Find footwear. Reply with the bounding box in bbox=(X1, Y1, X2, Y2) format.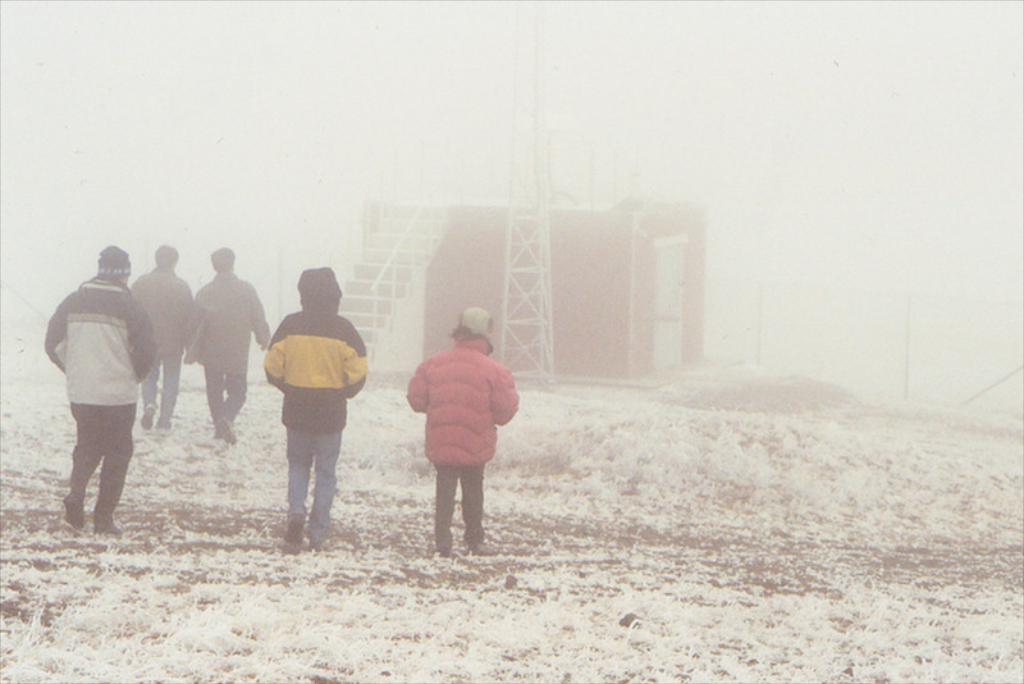
bbox=(95, 514, 116, 533).
